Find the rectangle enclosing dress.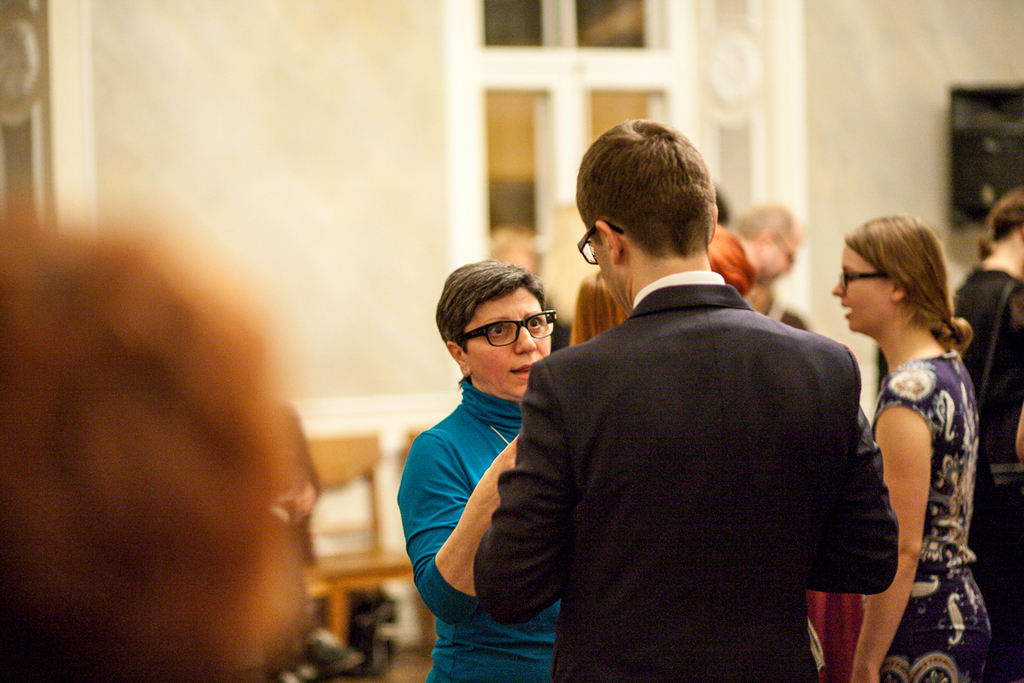
[871, 347, 995, 682].
